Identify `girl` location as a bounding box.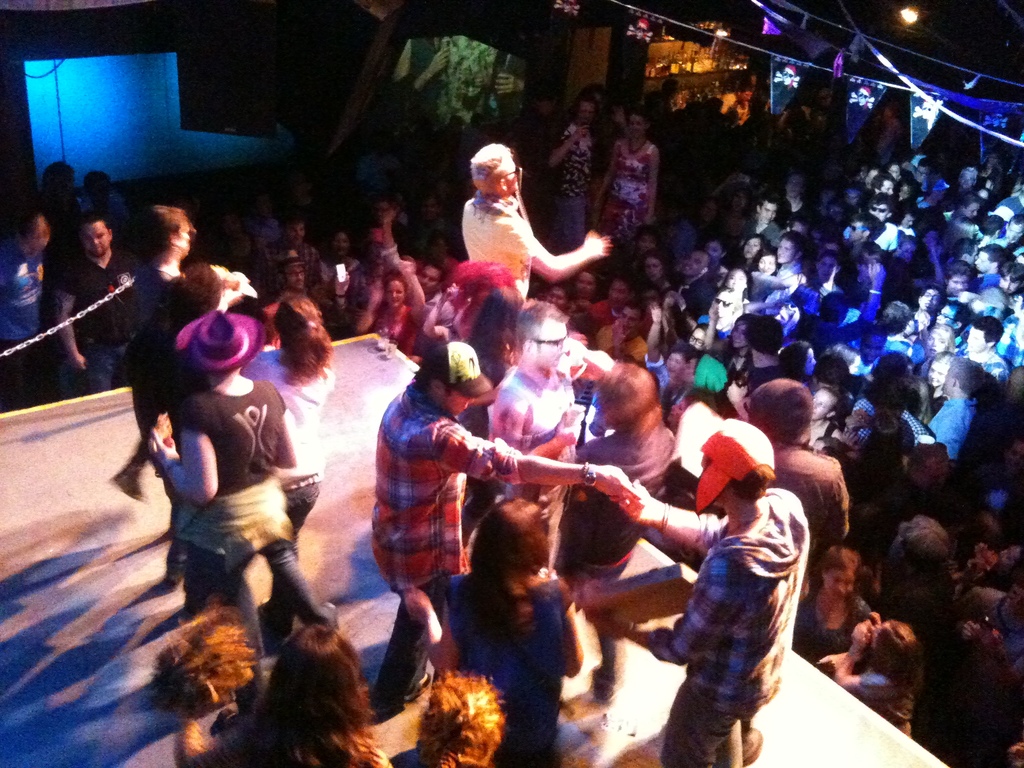
(404, 499, 585, 767).
